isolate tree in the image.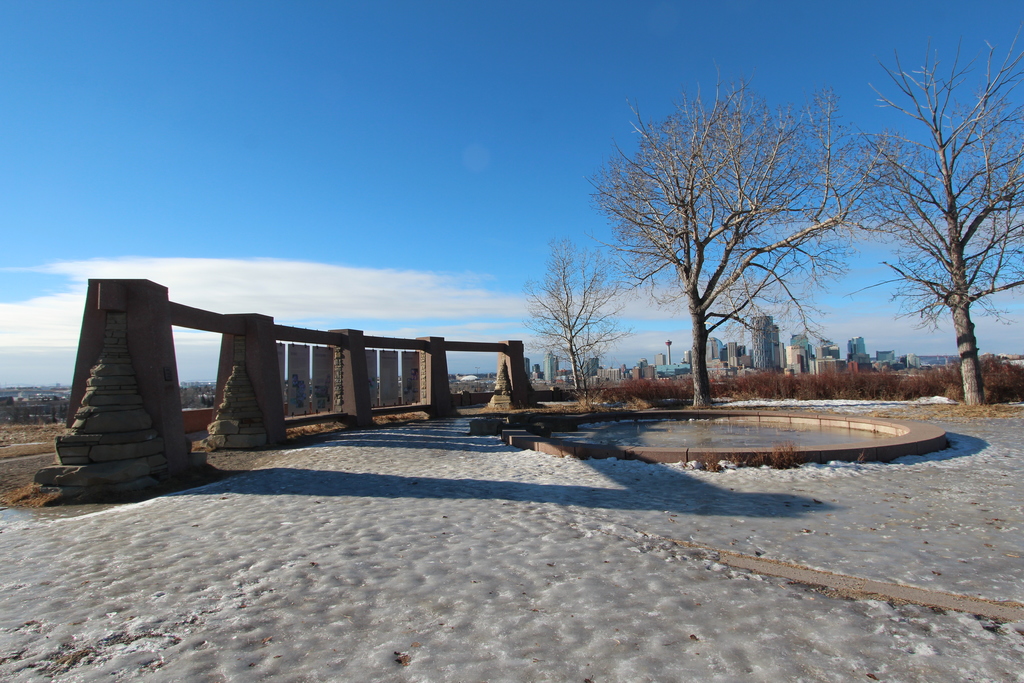
Isolated region: [842,26,1023,403].
